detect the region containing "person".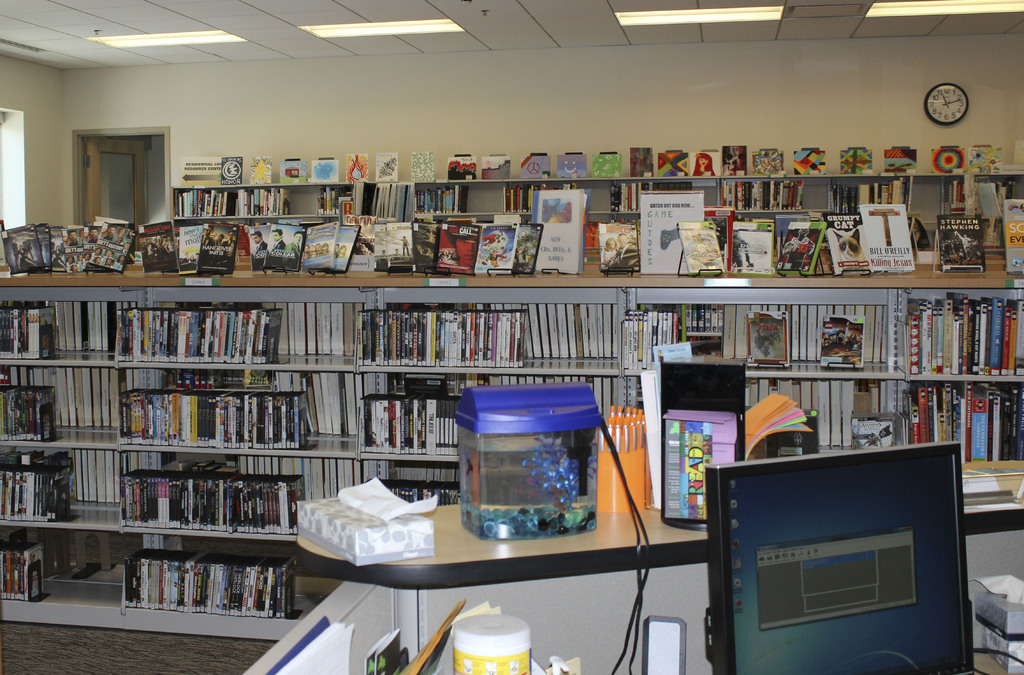
detection(216, 233, 223, 252).
